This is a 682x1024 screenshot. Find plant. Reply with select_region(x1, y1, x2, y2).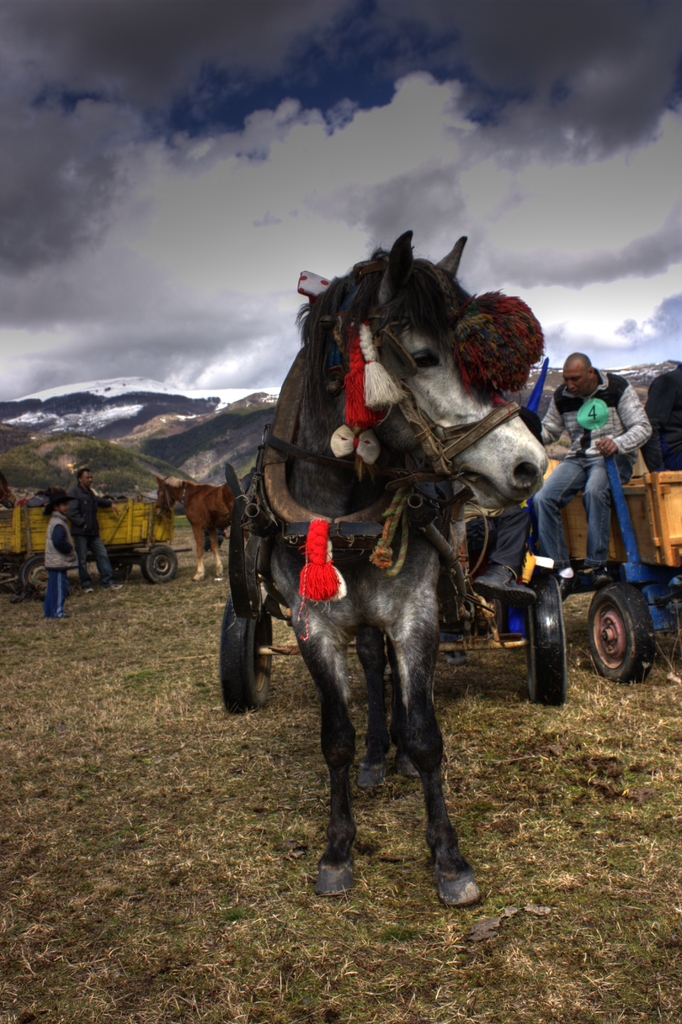
select_region(3, 515, 681, 1023).
